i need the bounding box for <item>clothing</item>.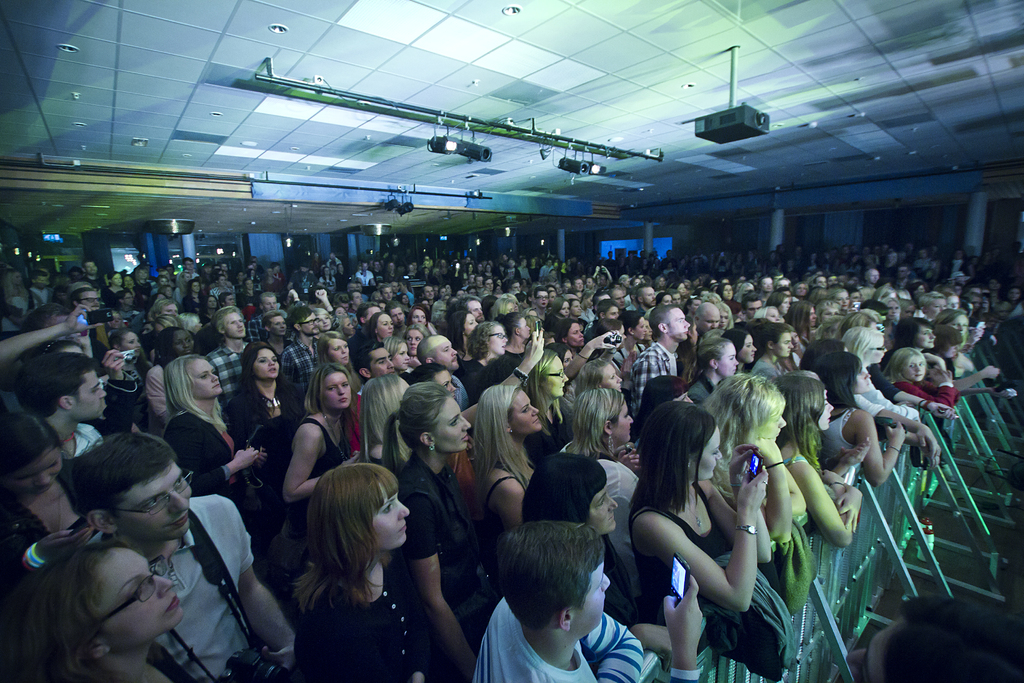
Here it is: detection(170, 410, 228, 477).
